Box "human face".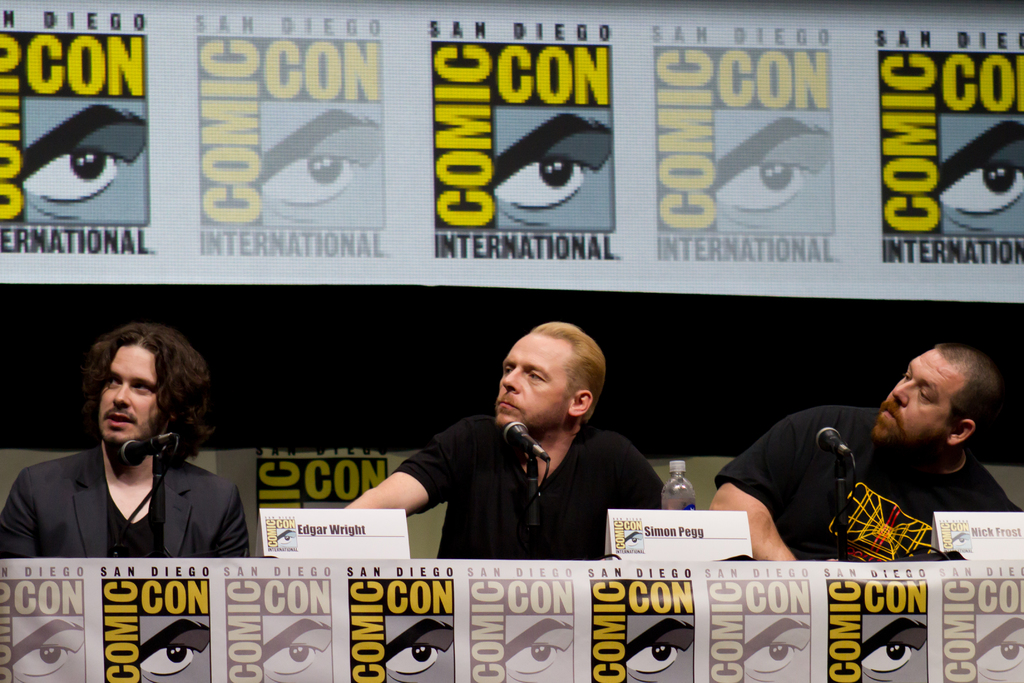
[left=102, top=344, right=159, bottom=445].
